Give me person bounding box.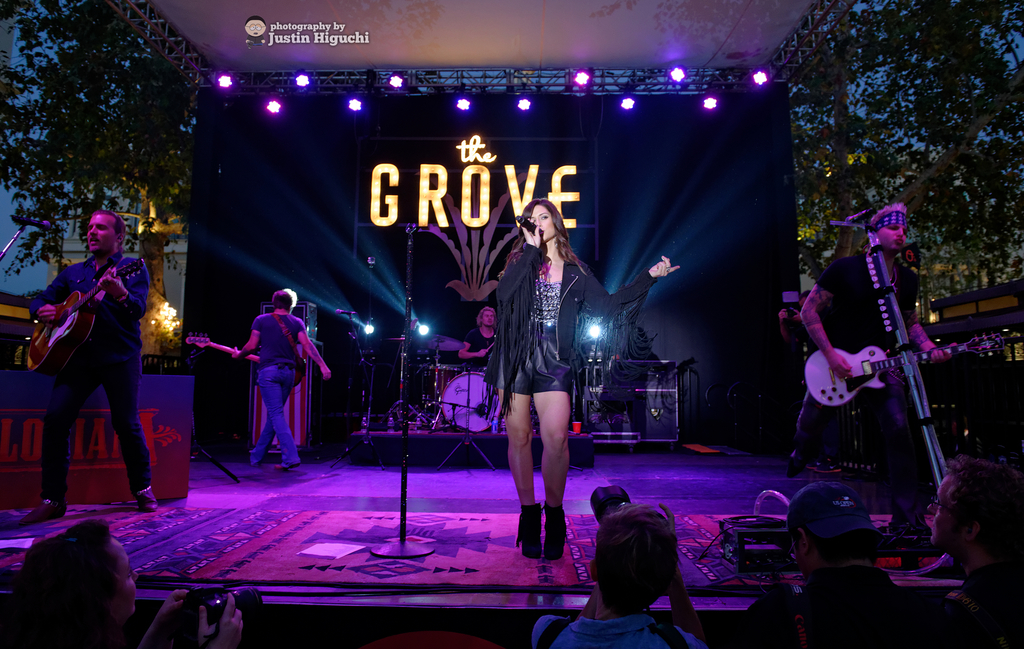
[x1=0, y1=523, x2=245, y2=648].
